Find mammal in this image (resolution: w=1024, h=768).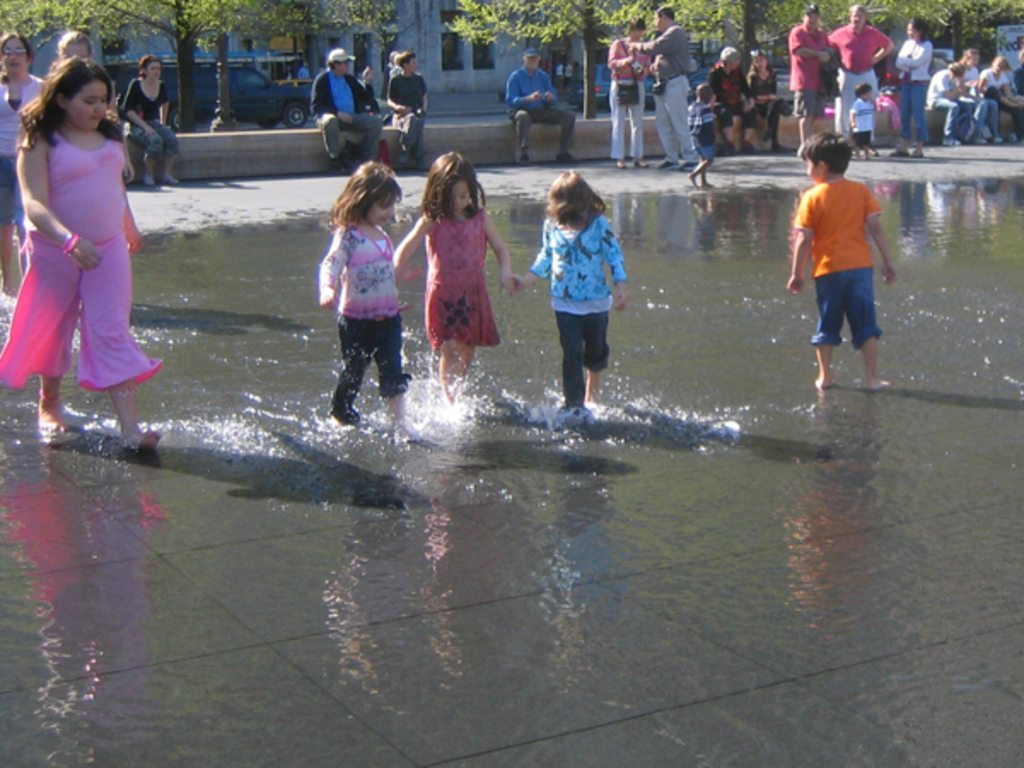
left=893, top=20, right=932, bottom=157.
